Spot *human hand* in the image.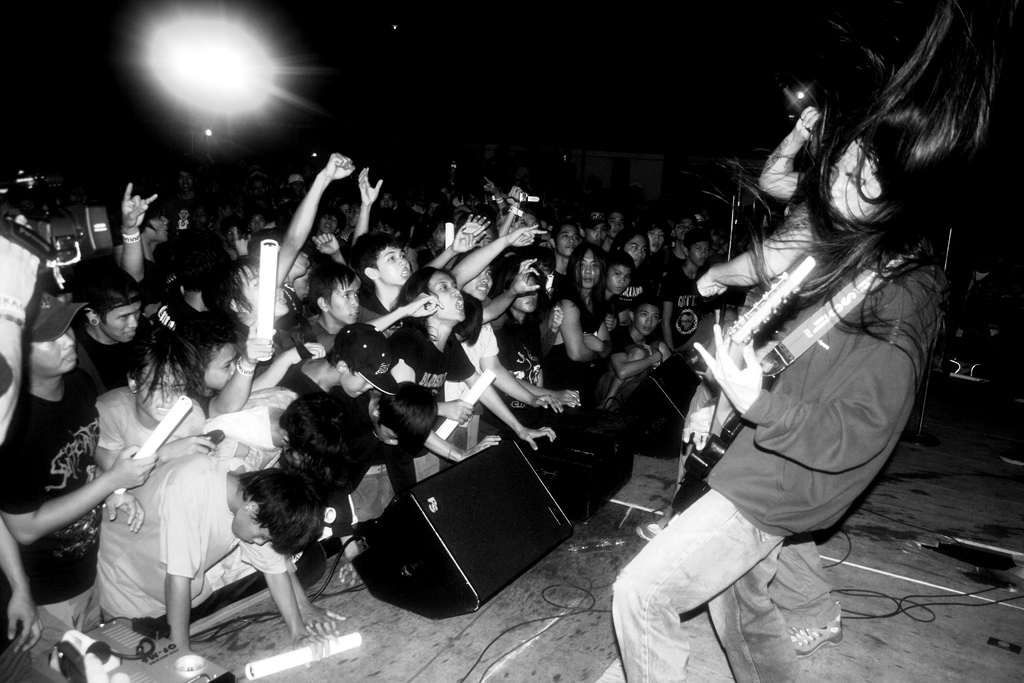
*human hand* found at {"x1": 684, "y1": 402, "x2": 715, "y2": 449}.
